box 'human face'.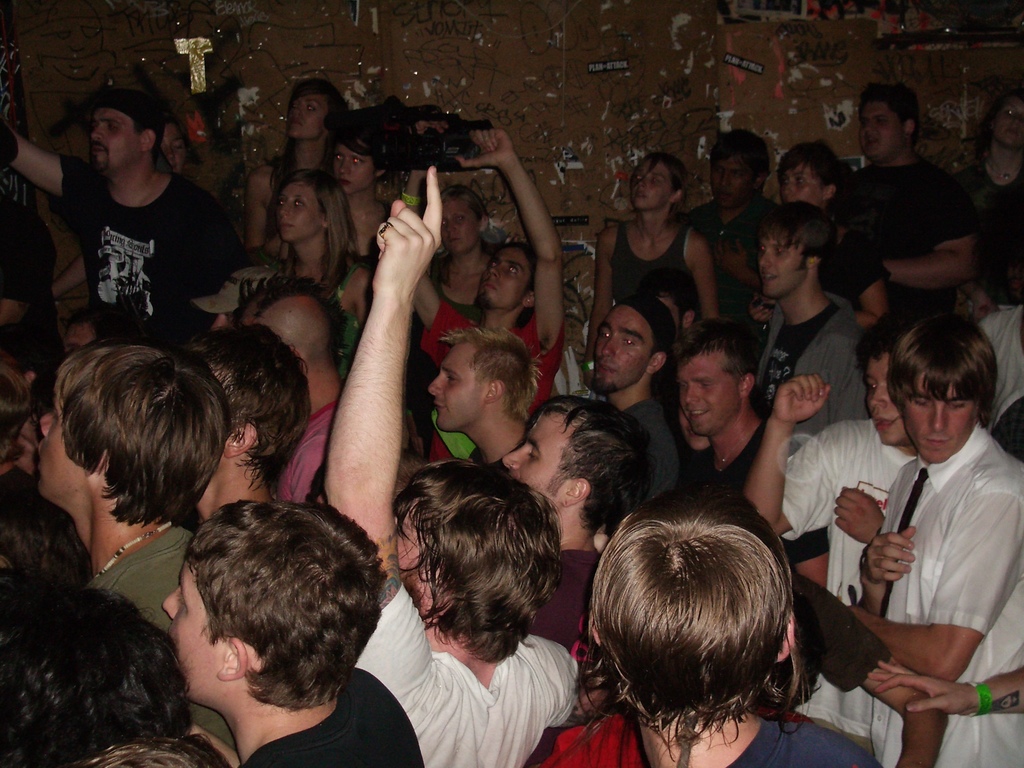
756,223,812,301.
